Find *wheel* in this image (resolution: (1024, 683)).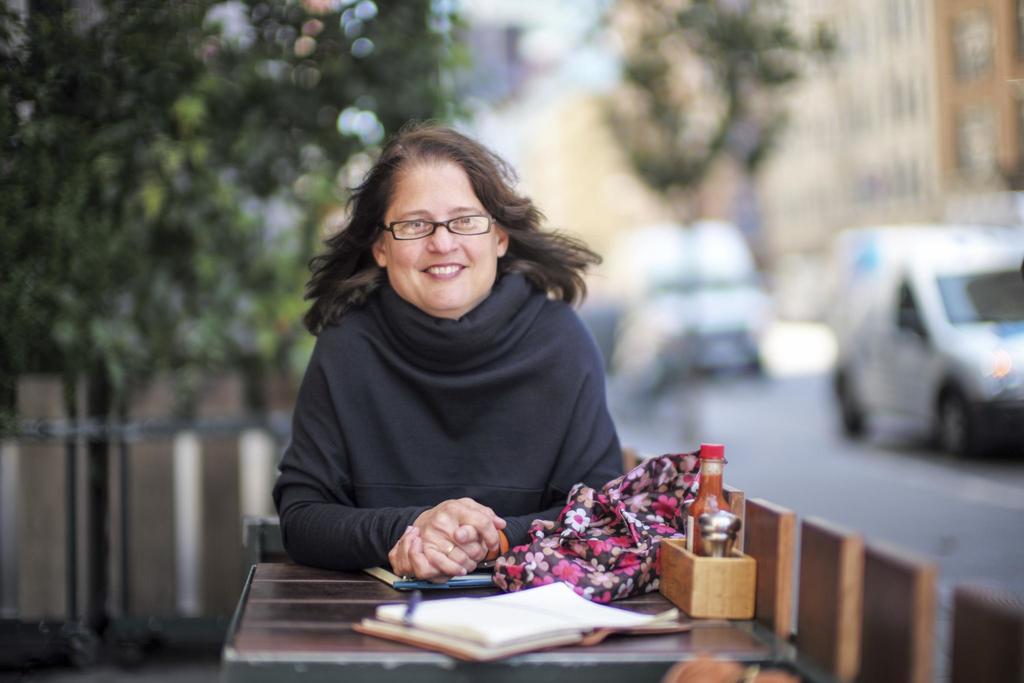
<region>935, 385, 966, 446</region>.
